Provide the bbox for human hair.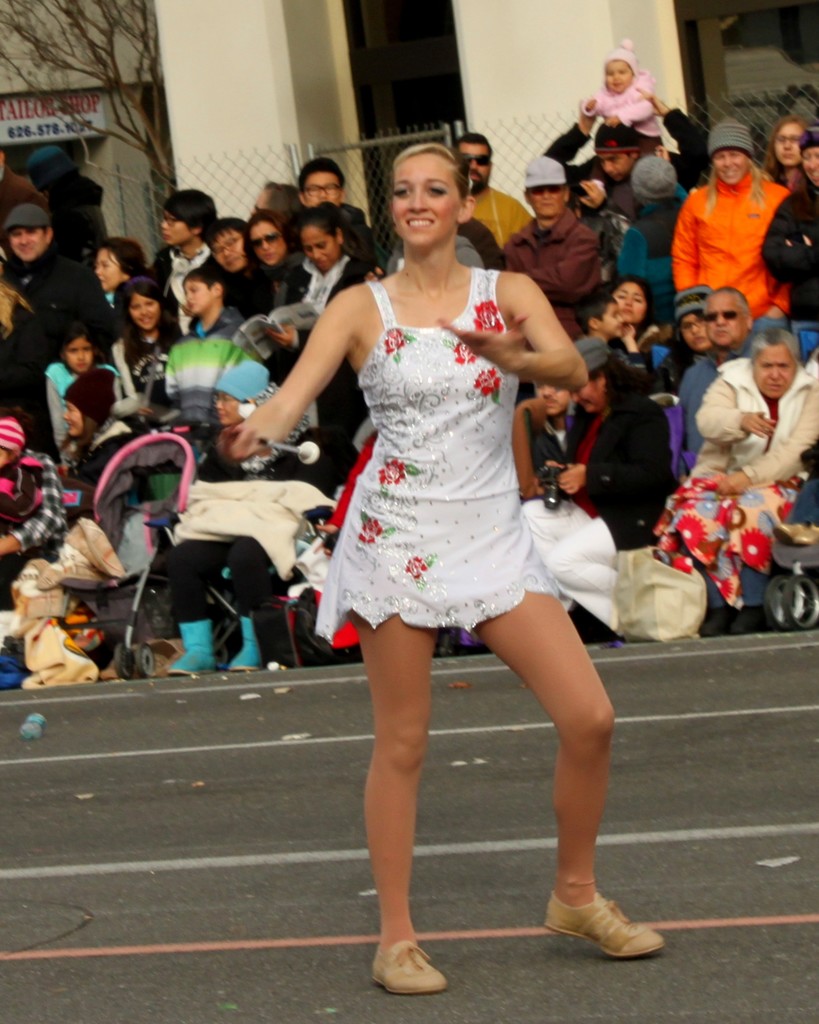
left=708, top=283, right=750, bottom=323.
